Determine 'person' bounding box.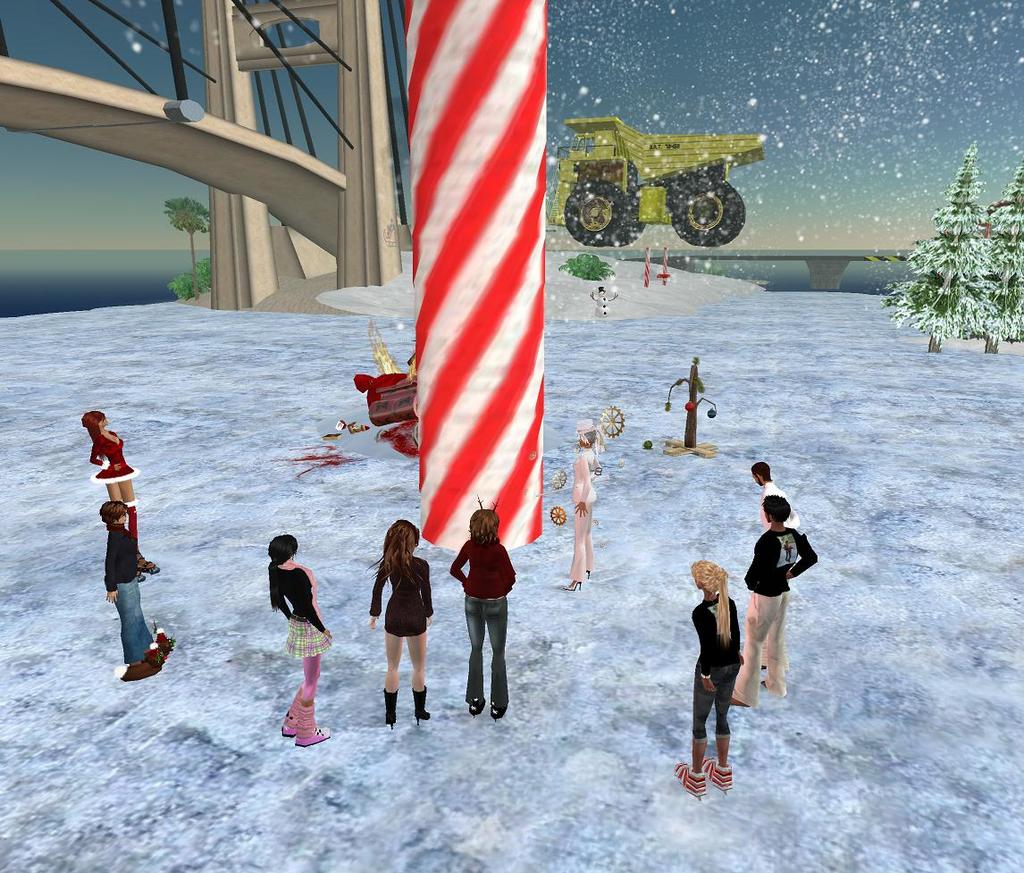
Determined: region(82, 416, 159, 592).
